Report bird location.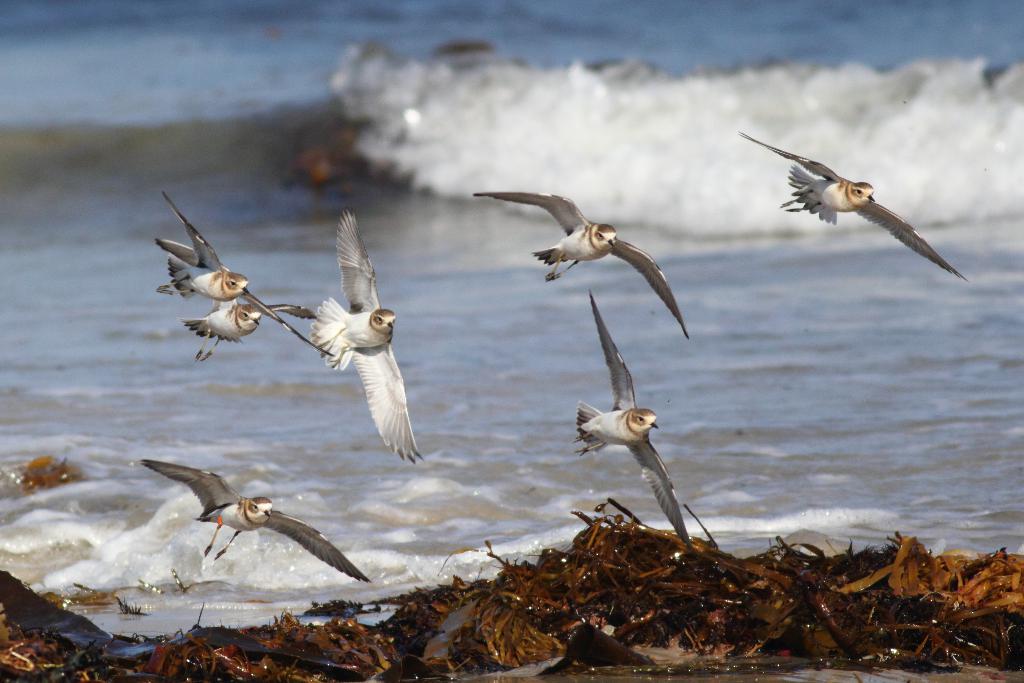
Report: region(124, 465, 376, 588).
